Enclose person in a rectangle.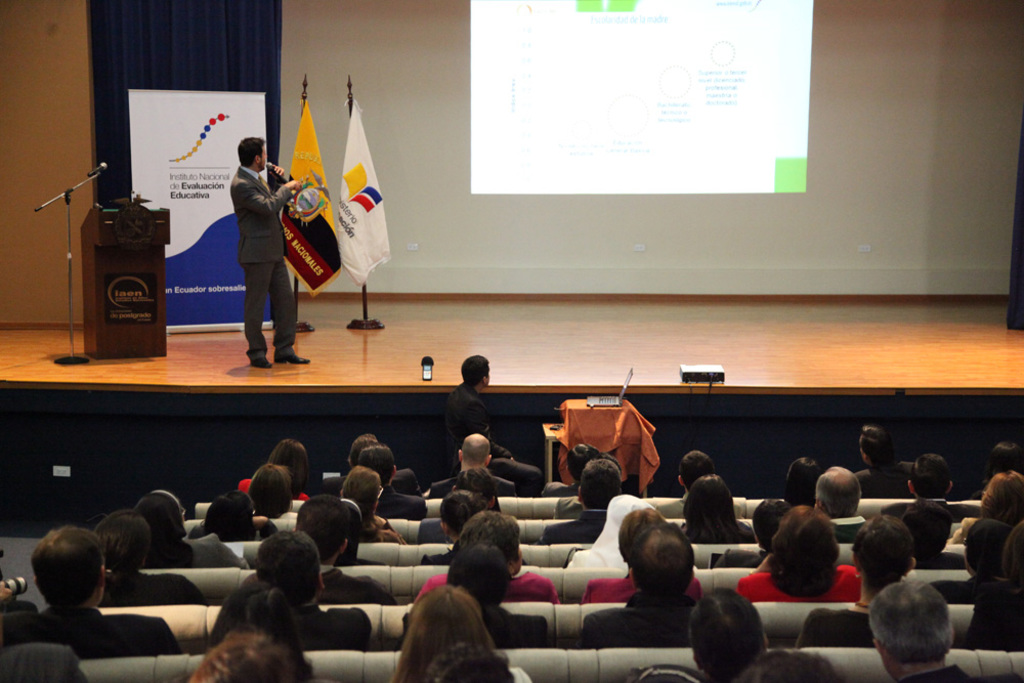
l=190, t=632, r=310, b=682.
